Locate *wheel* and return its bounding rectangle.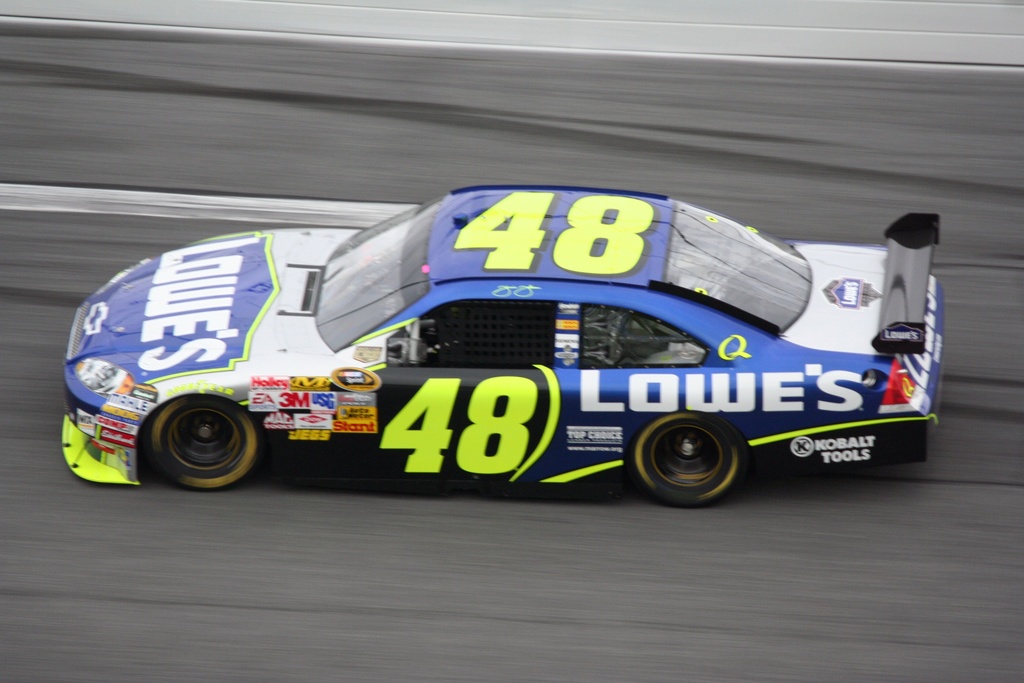
locate(636, 422, 761, 488).
